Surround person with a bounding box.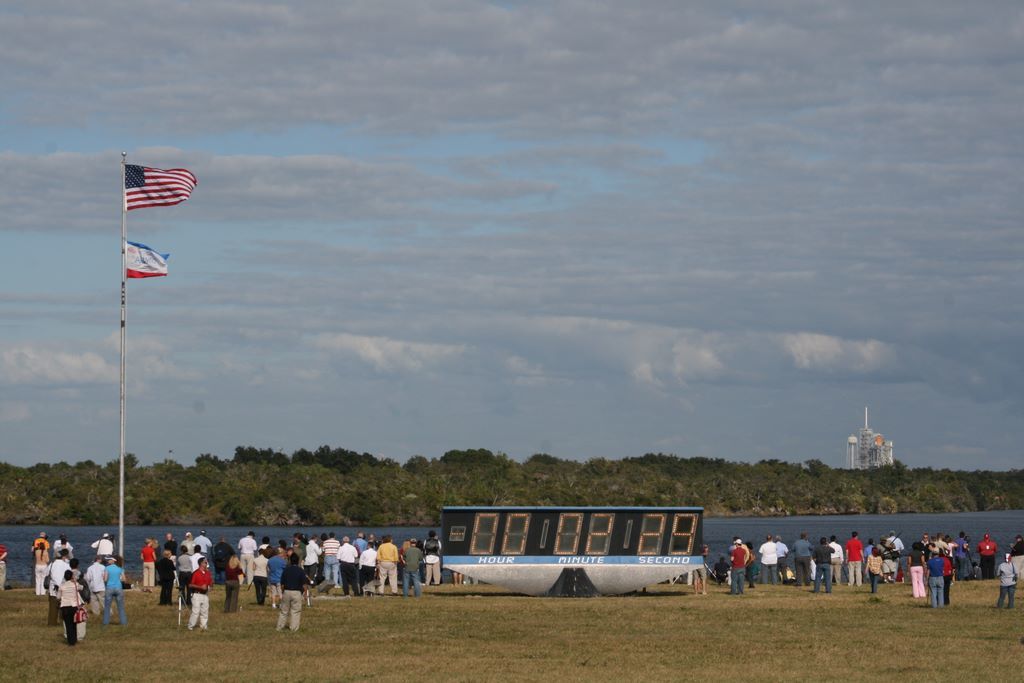
[253,552,271,608].
